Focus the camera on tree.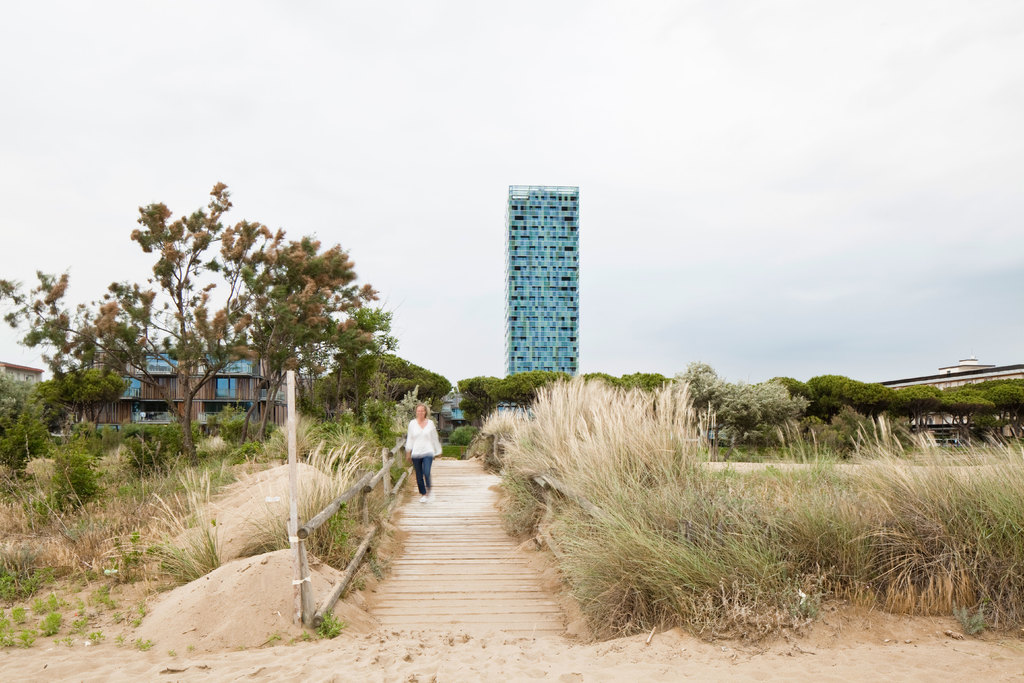
Focus region: select_region(31, 365, 132, 435).
